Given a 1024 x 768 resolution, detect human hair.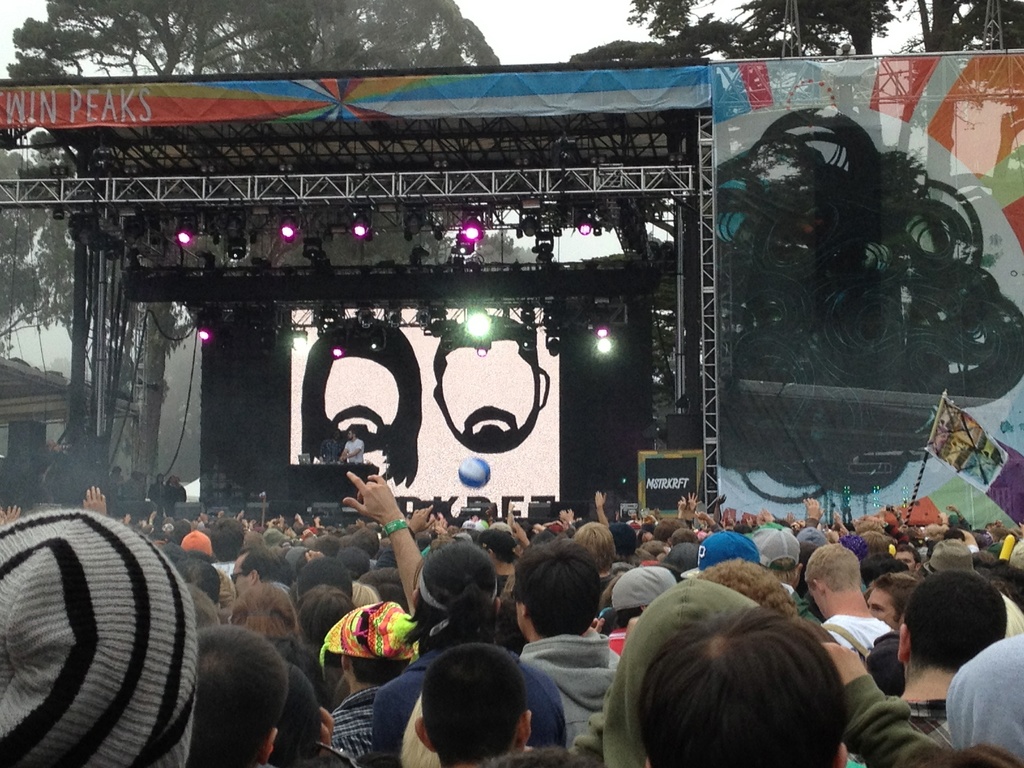
(513, 537, 602, 637).
